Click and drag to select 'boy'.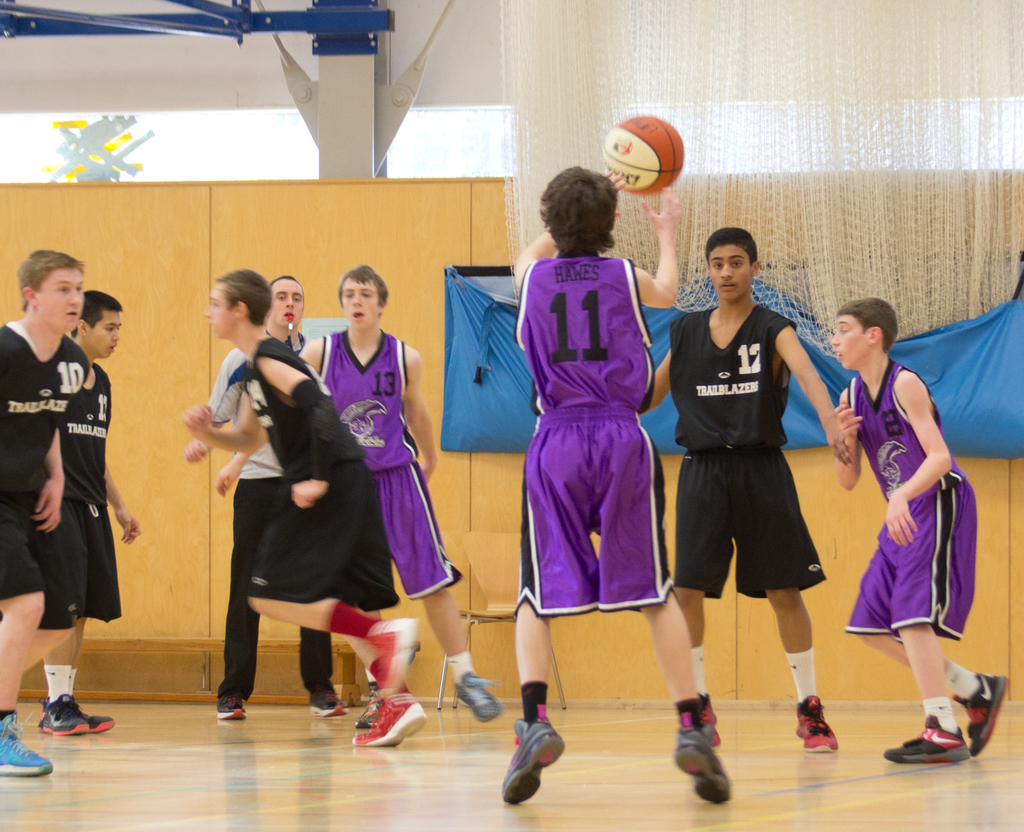
Selection: (x1=835, y1=298, x2=1003, y2=776).
